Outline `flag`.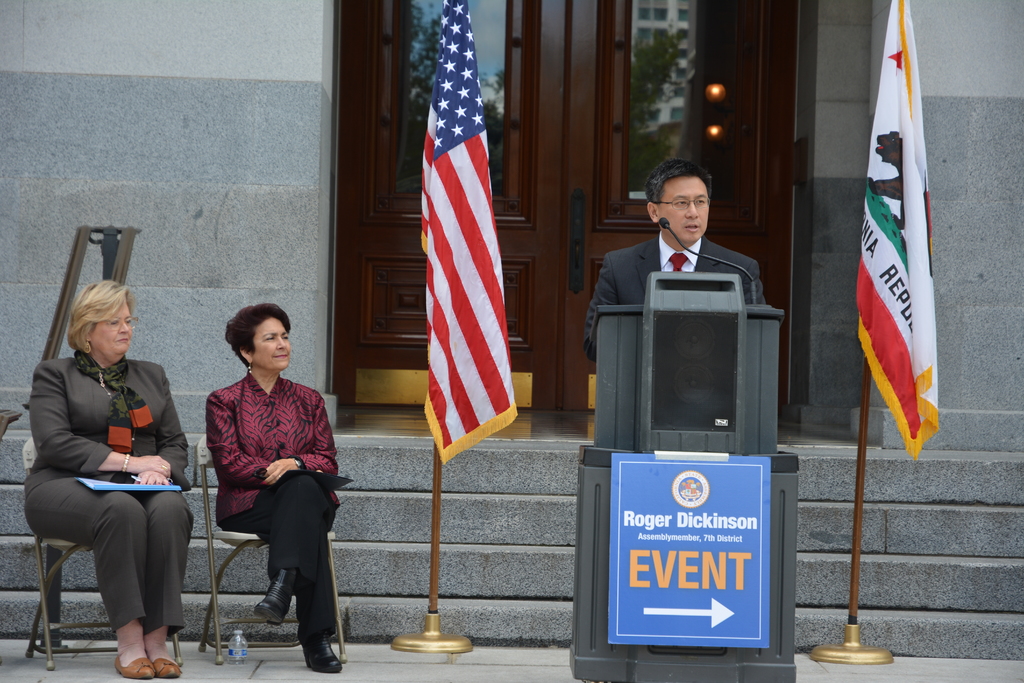
Outline: 393/56/517/486.
